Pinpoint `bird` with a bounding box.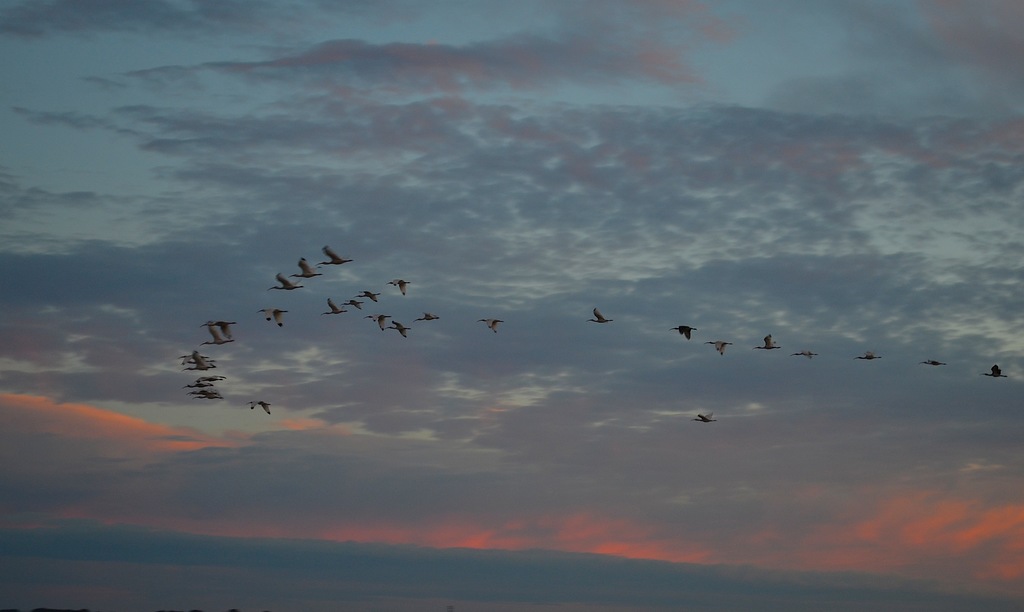
924, 360, 940, 364.
